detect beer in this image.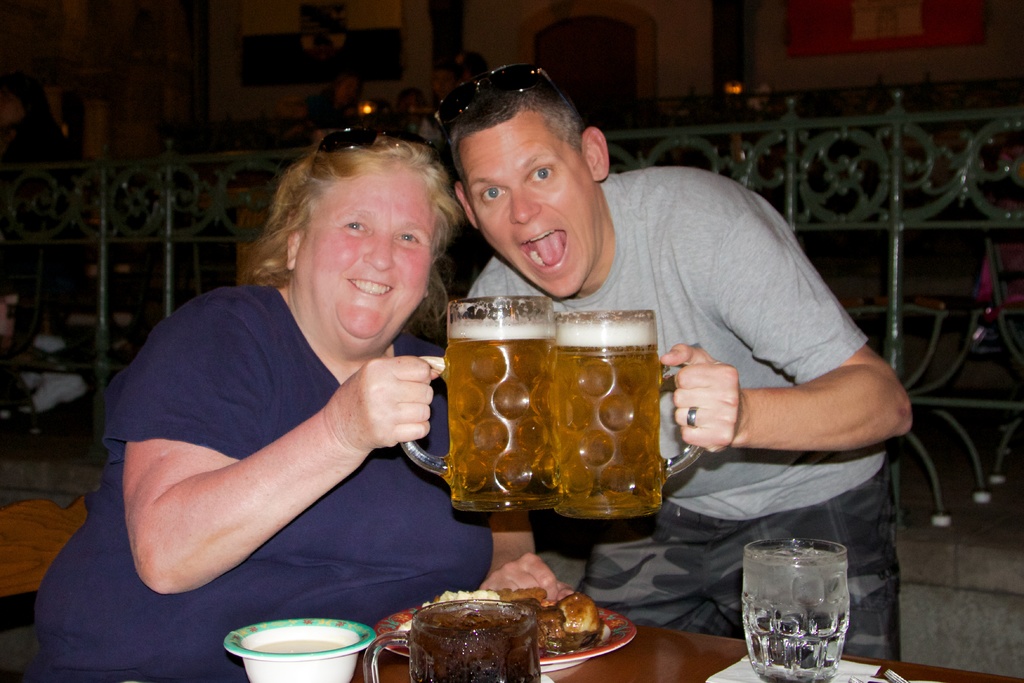
Detection: 403:300:564:522.
